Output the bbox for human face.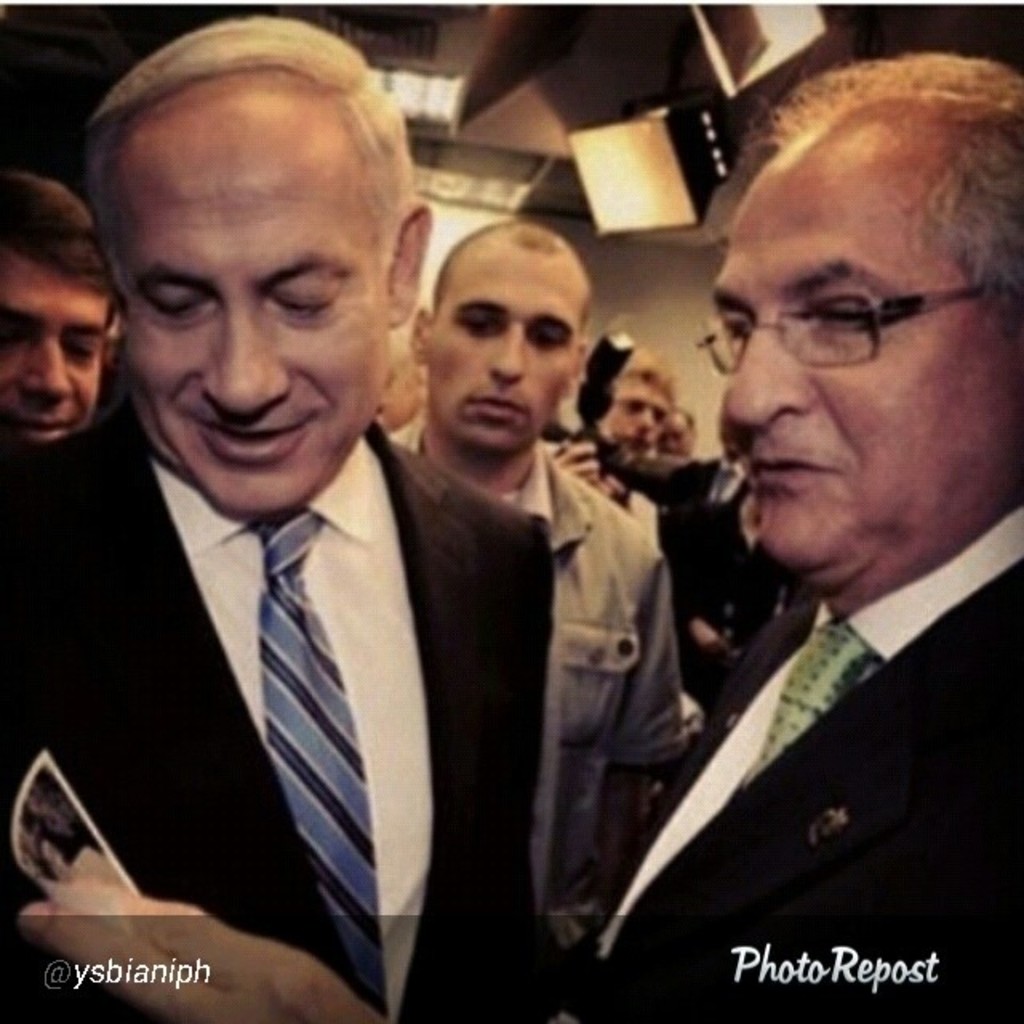
bbox(2, 254, 104, 446).
